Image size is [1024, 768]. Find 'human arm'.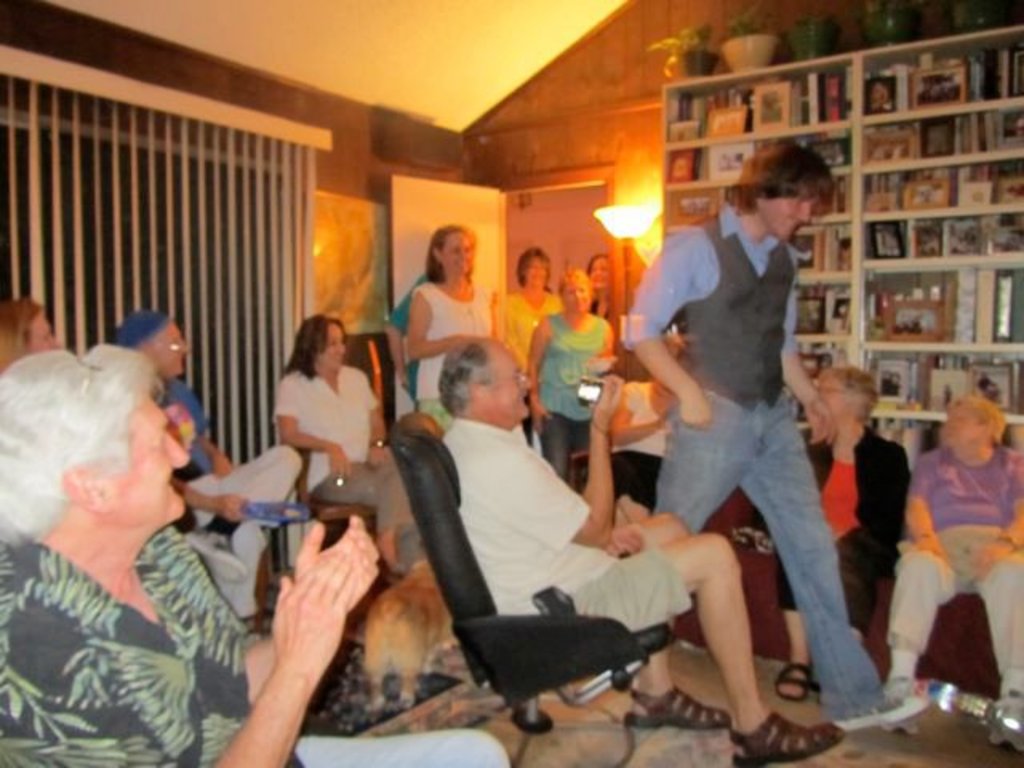
{"x1": 893, "y1": 446, "x2": 946, "y2": 558}.
